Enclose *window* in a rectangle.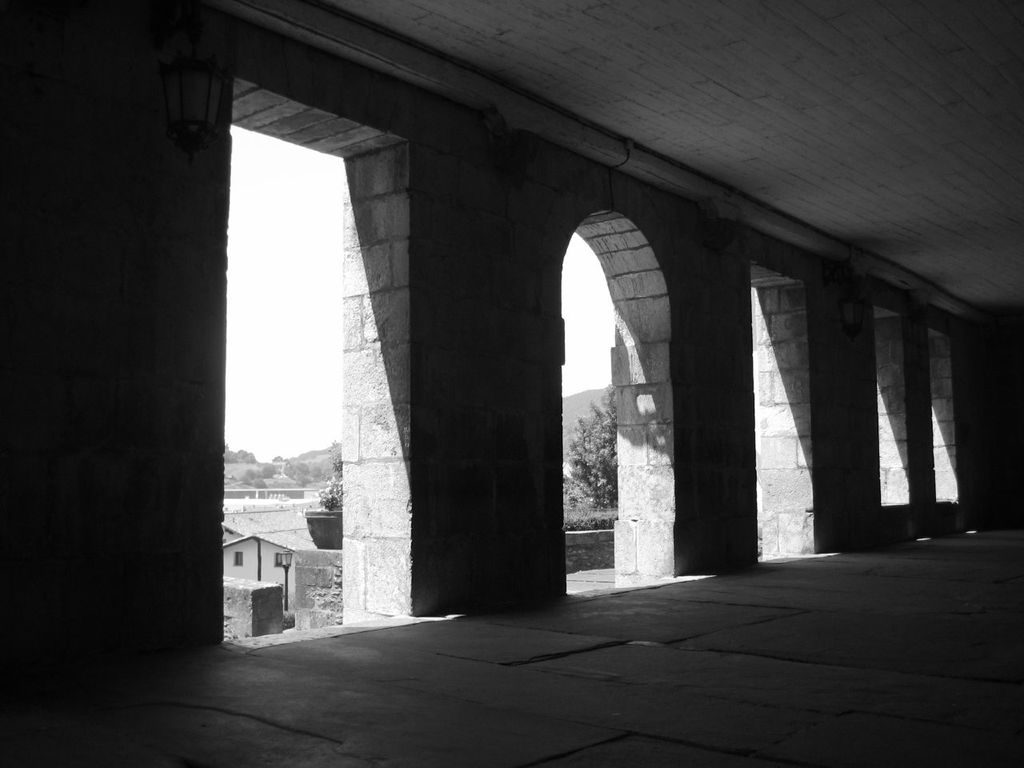
x1=233 y1=551 x2=242 y2=565.
